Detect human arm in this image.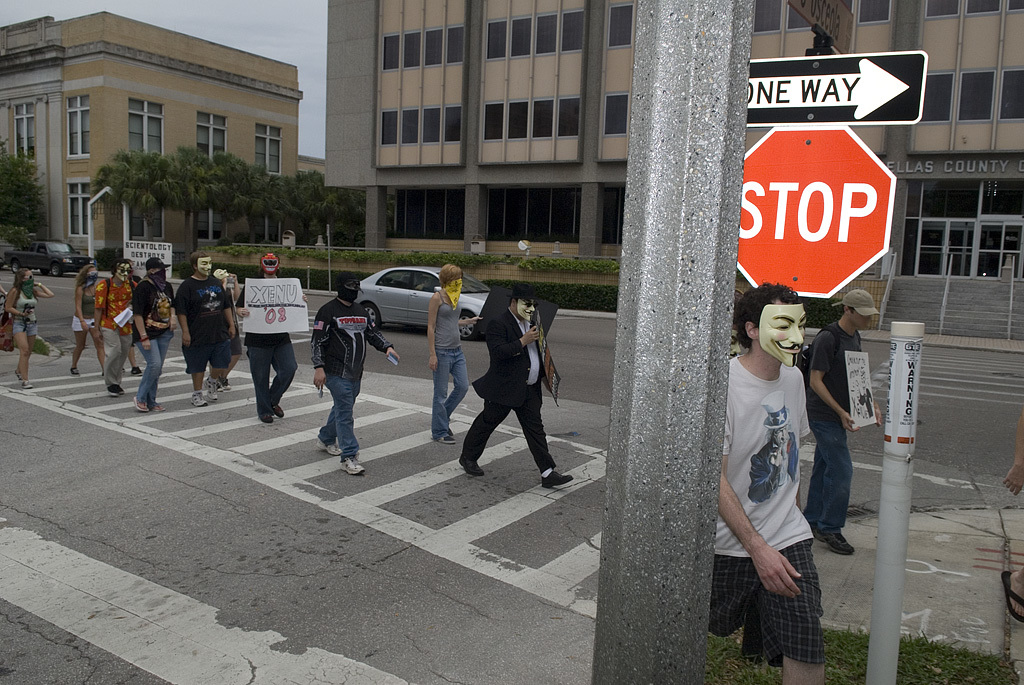
Detection: 73/283/97/330.
